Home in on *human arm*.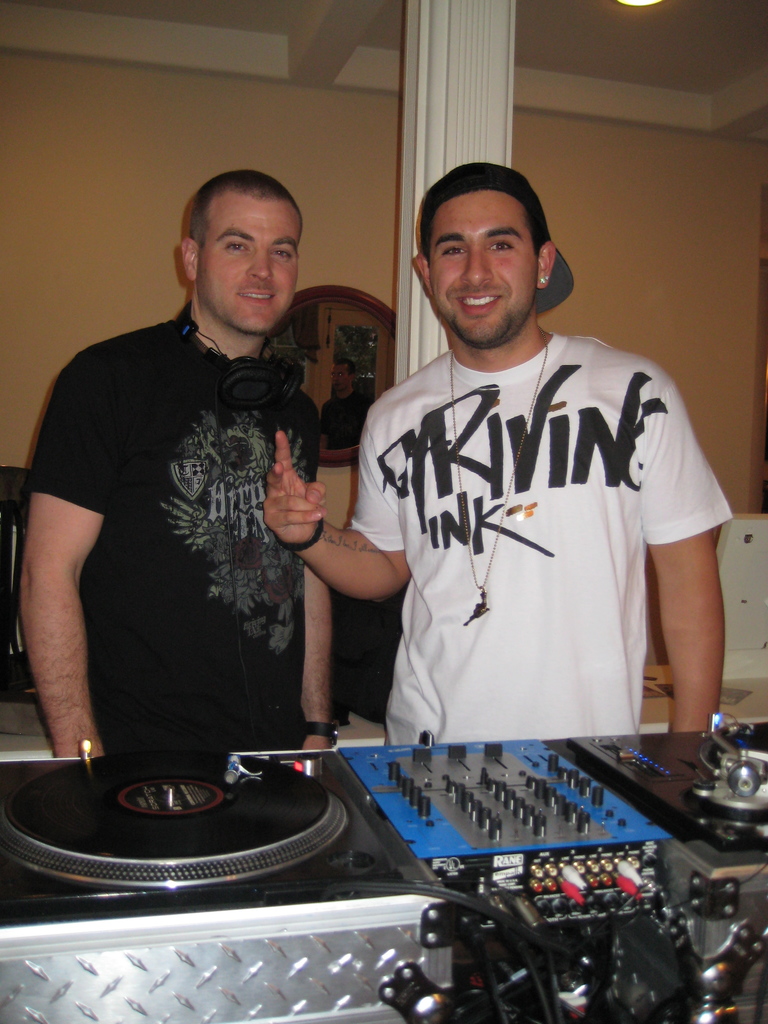
Homed in at 299,481,334,753.
